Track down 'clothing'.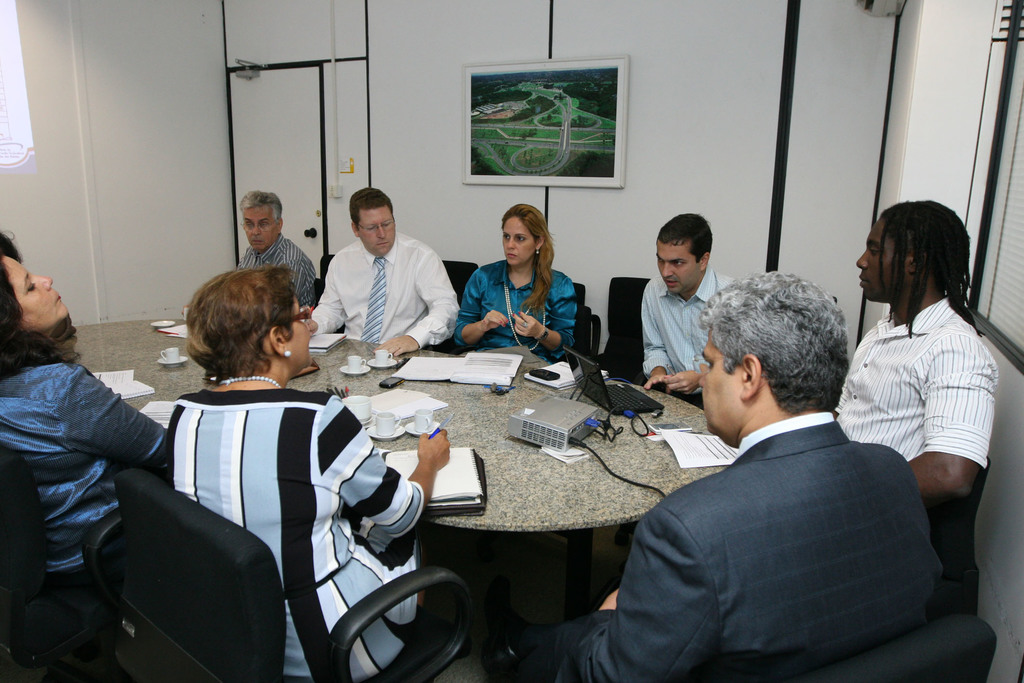
Tracked to box(641, 263, 736, 404).
